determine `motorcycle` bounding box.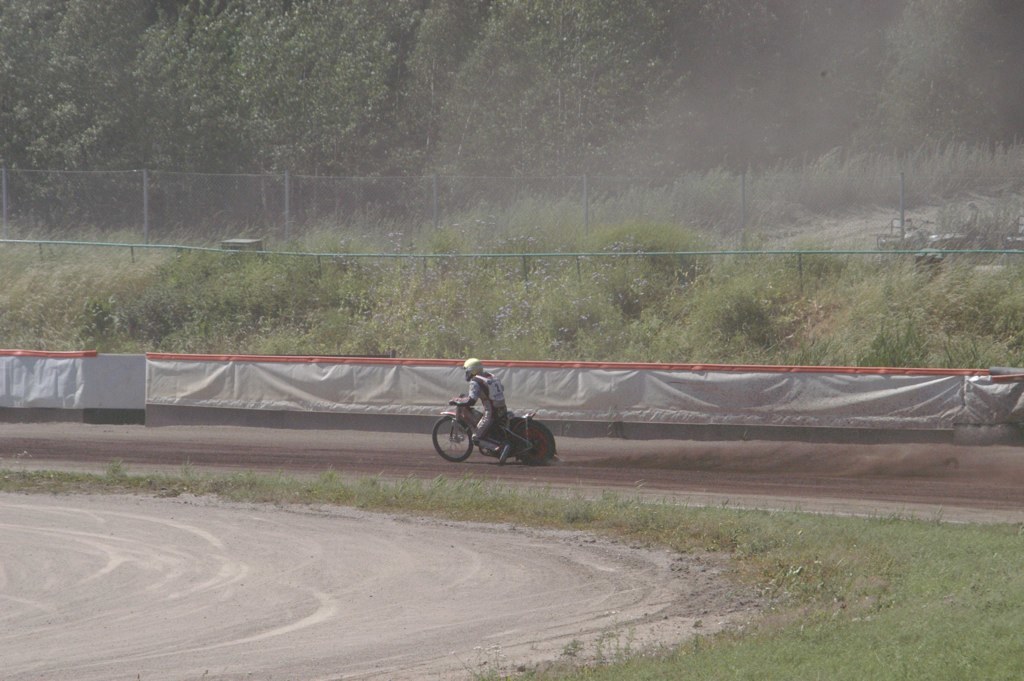
Determined: left=426, top=386, right=583, bottom=480.
